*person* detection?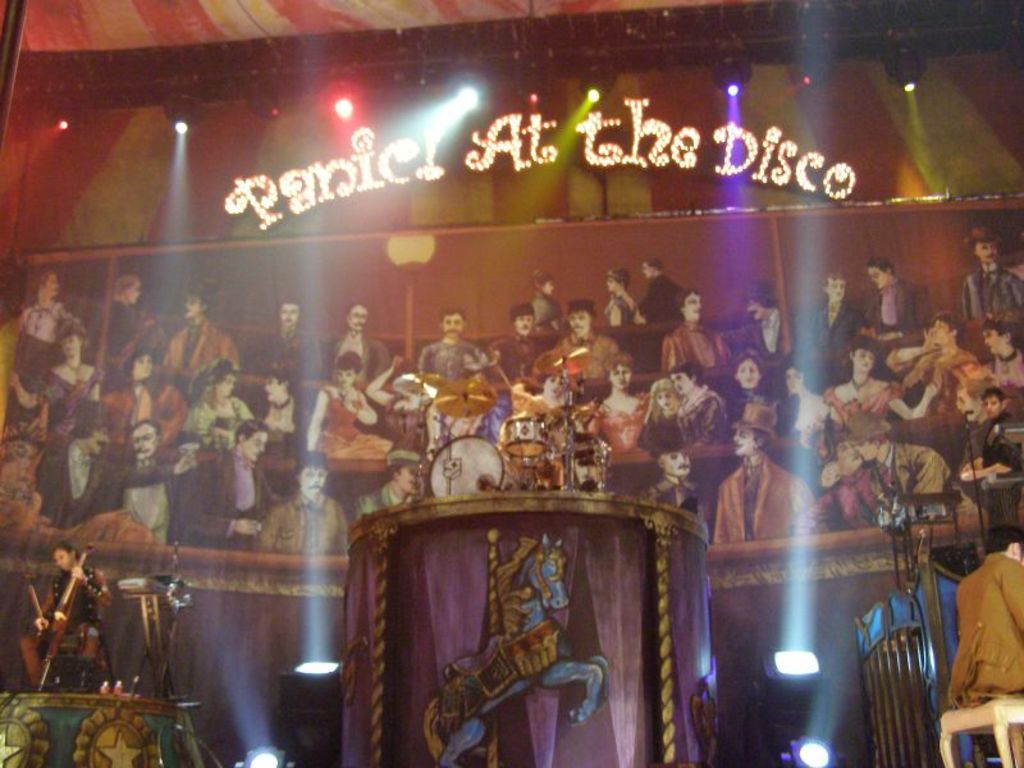
locate(247, 444, 348, 557)
